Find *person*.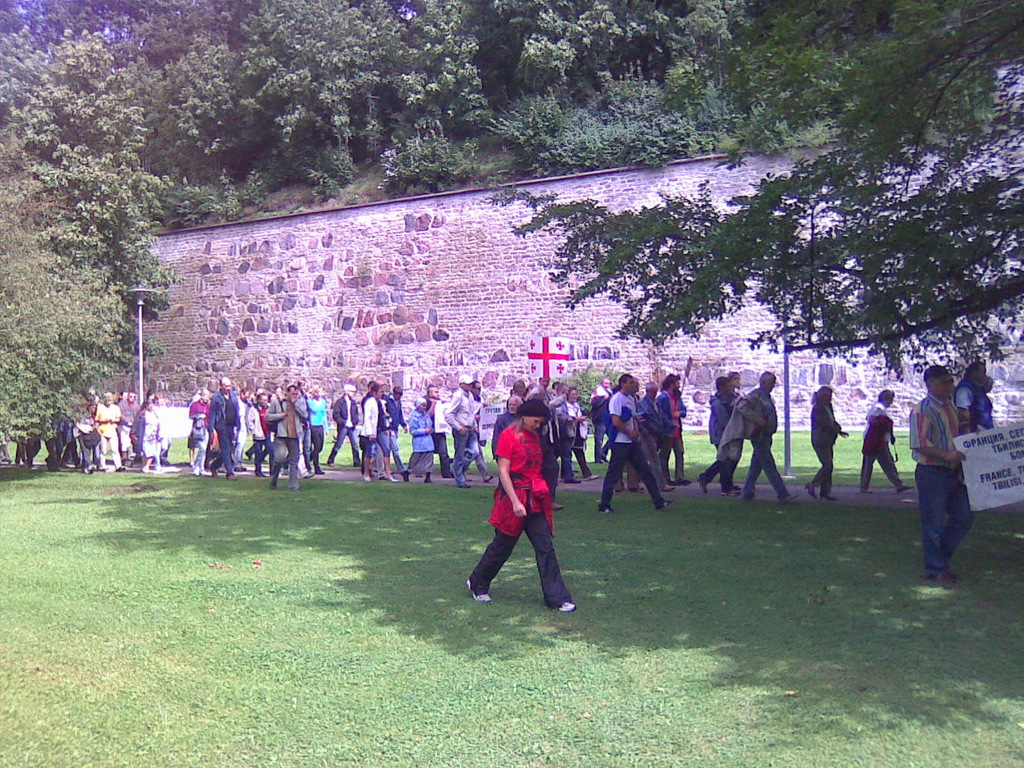
select_region(262, 383, 306, 481).
